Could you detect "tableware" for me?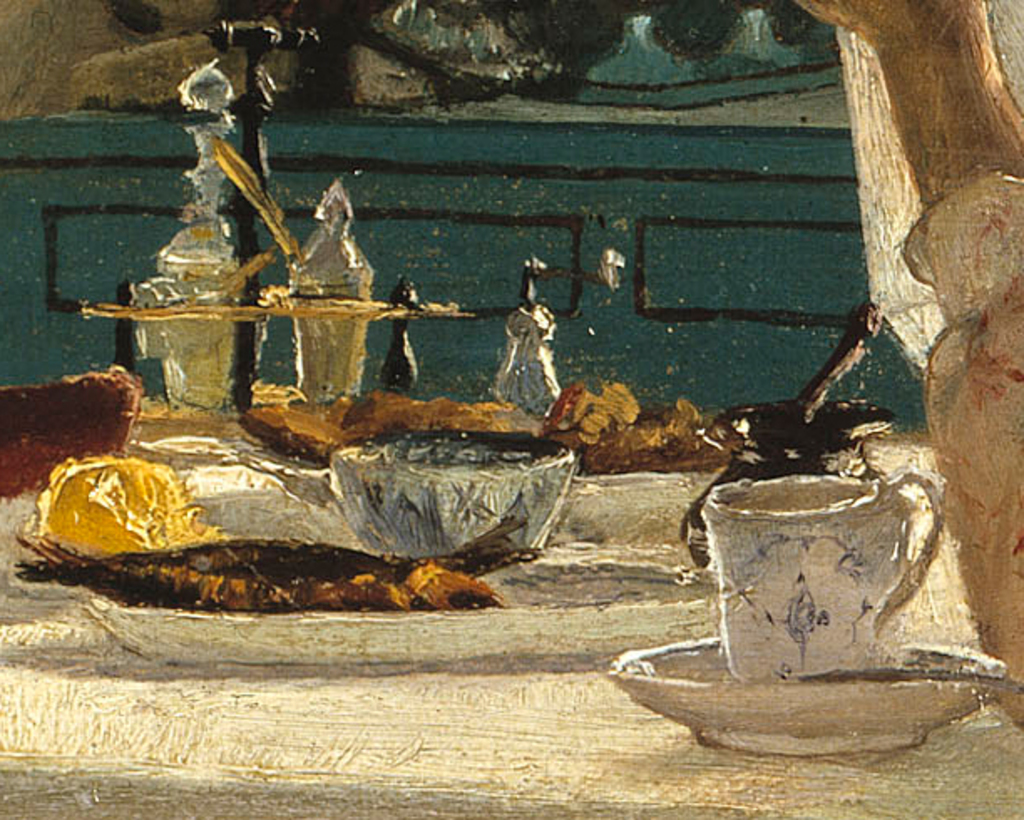
Detection result: <box>800,298,880,427</box>.
